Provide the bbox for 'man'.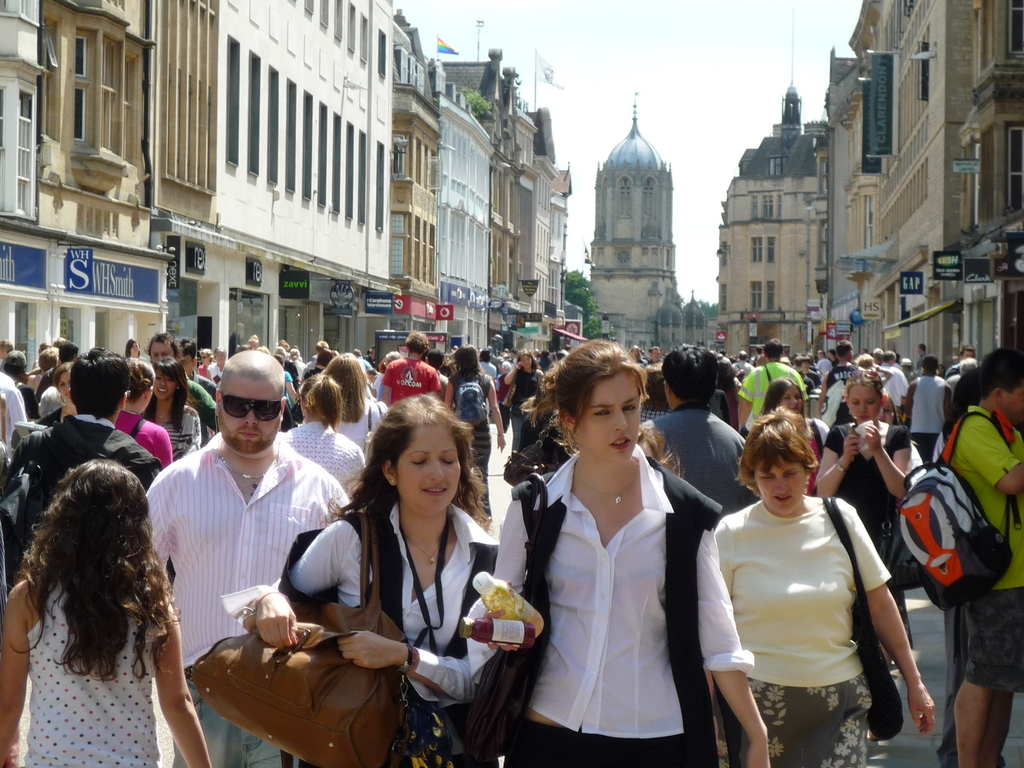
locate(380, 331, 442, 409).
